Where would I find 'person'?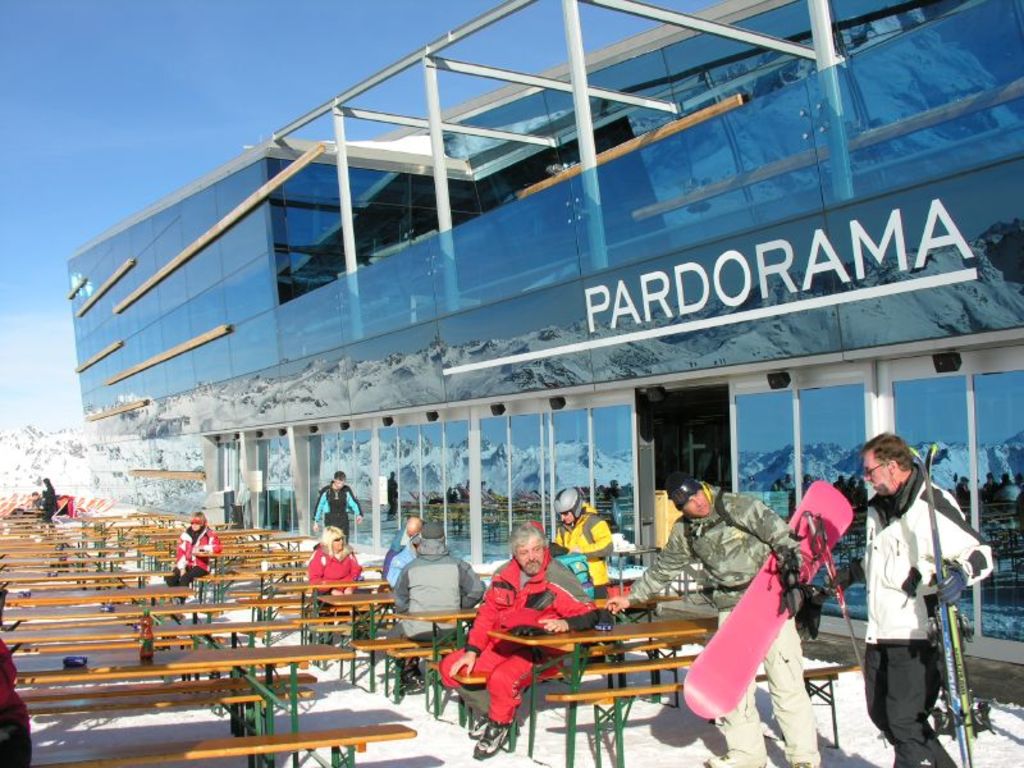
At [303, 524, 364, 623].
